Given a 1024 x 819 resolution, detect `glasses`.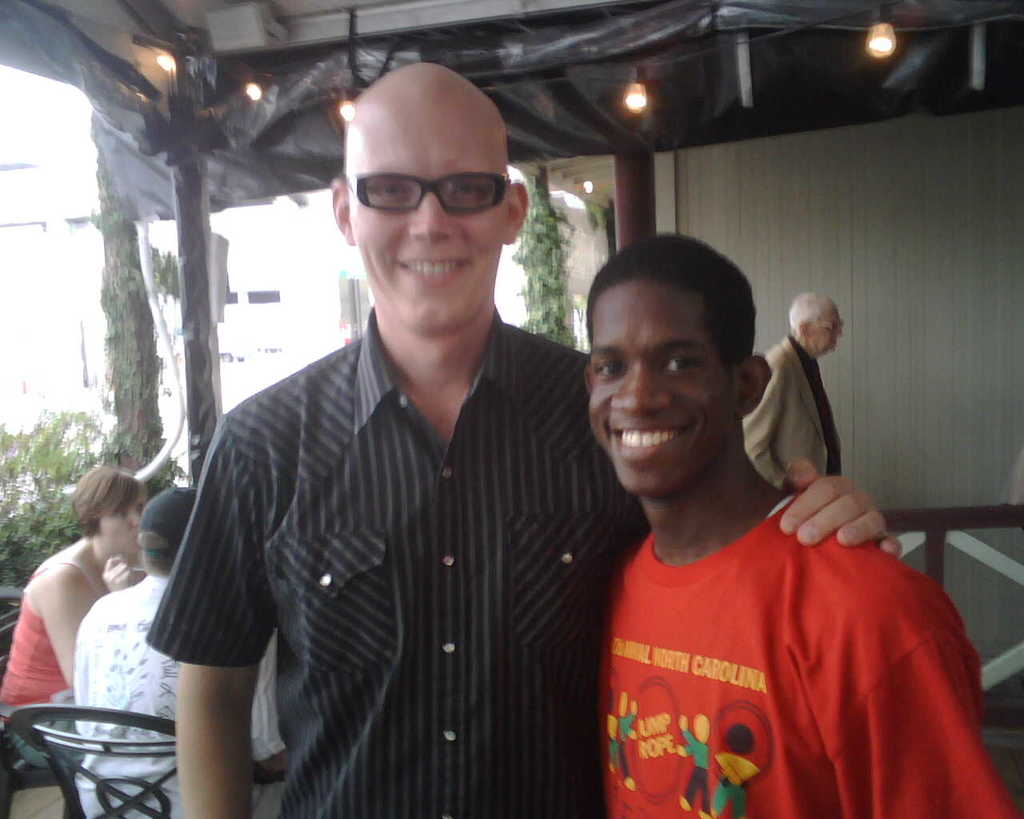
[338, 153, 515, 216].
